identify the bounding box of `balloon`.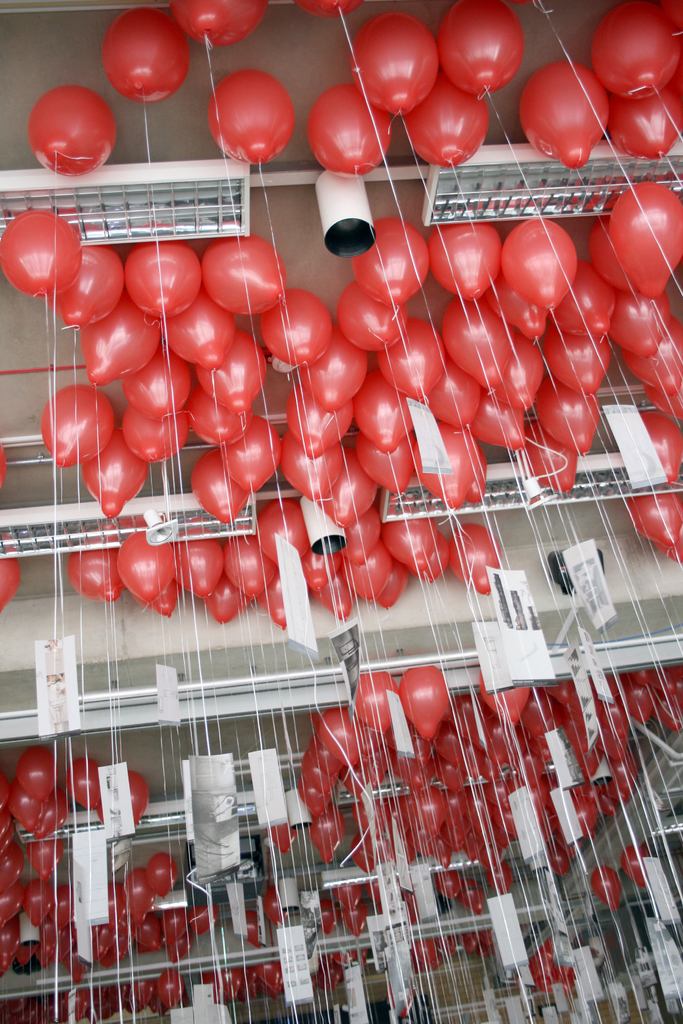
466:388:527:452.
